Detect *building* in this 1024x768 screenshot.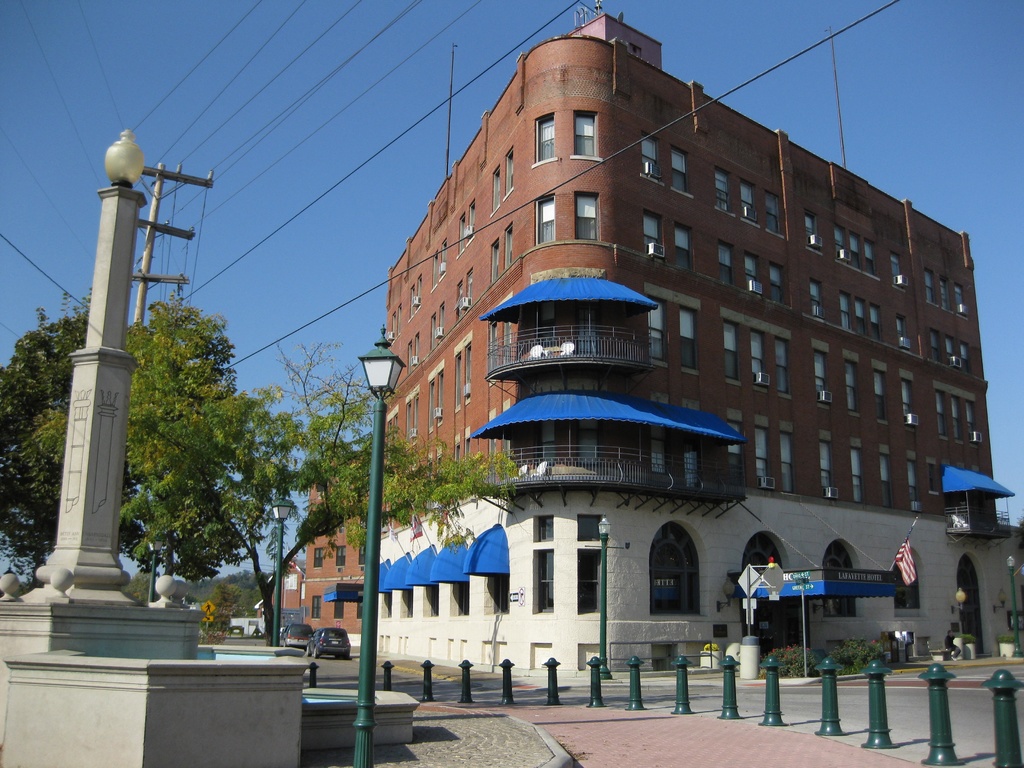
Detection: x1=262, y1=543, x2=305, y2=637.
